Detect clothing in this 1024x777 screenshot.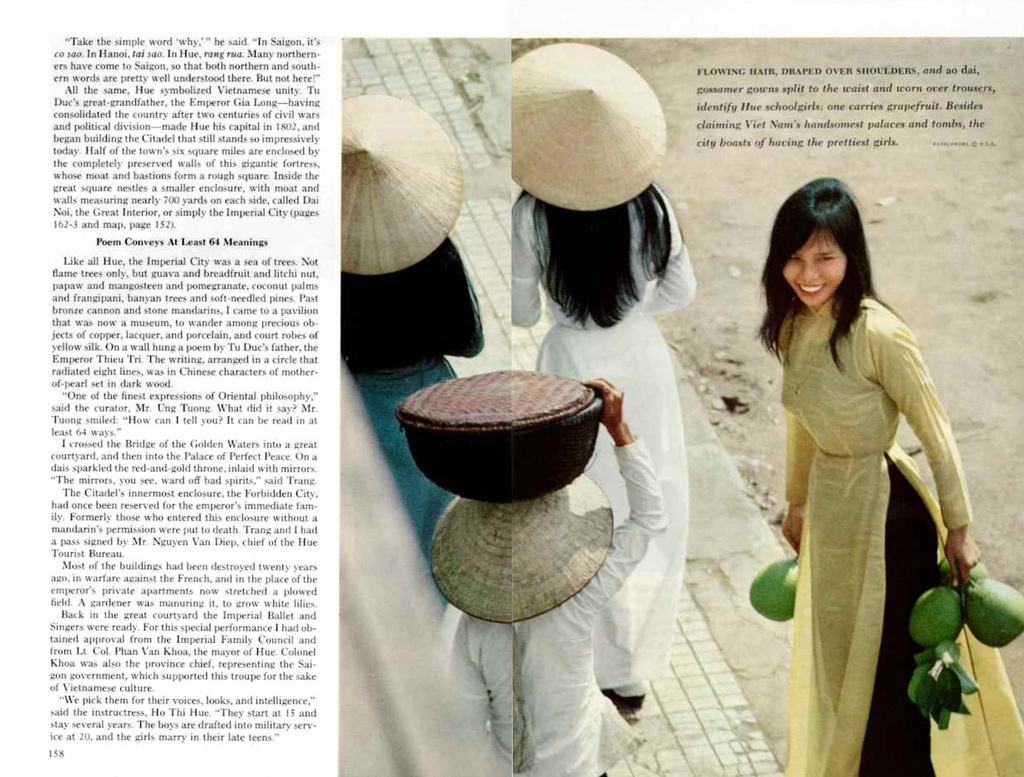
Detection: crop(330, 268, 452, 568).
